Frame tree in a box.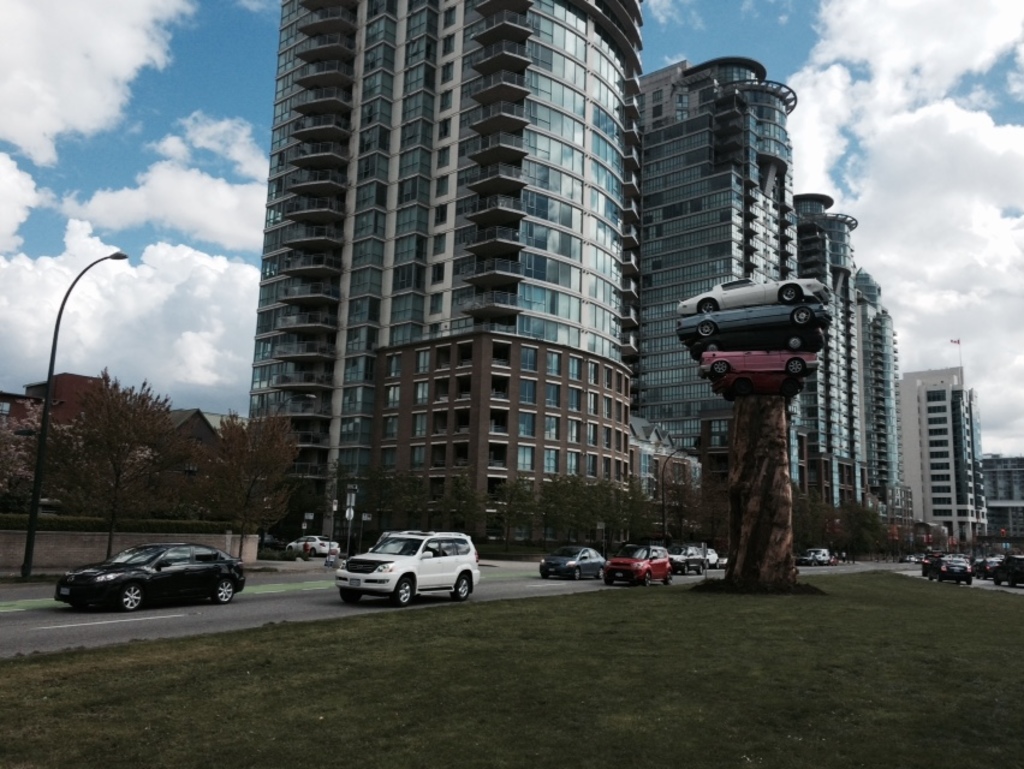
(180,401,304,559).
